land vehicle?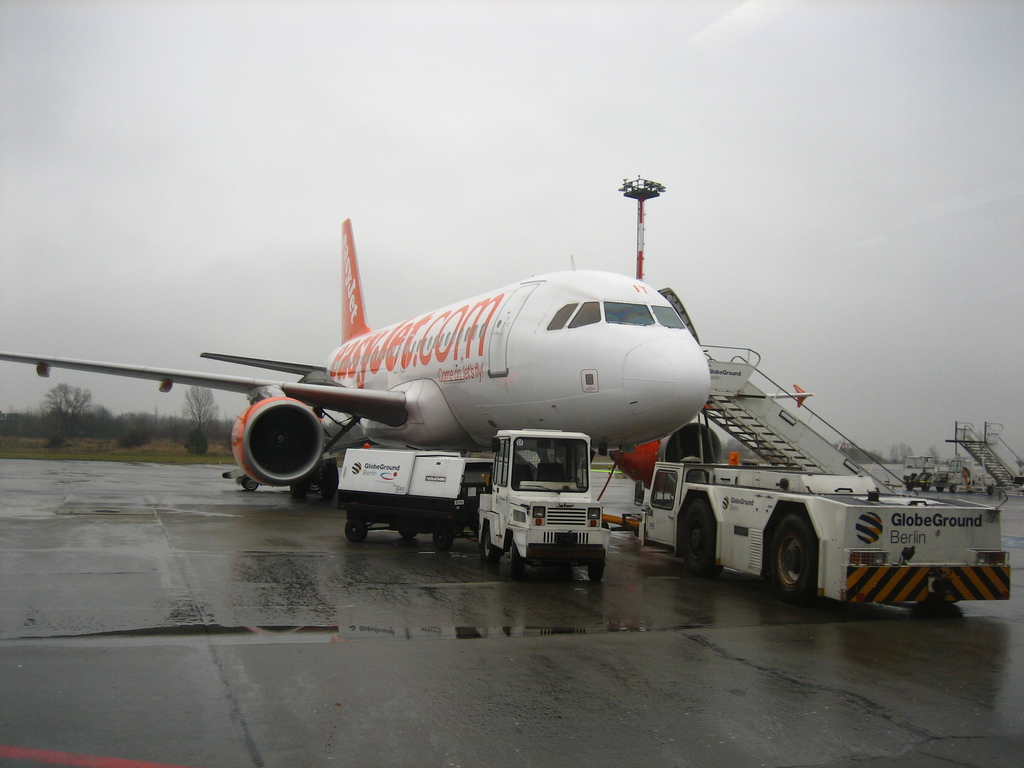
bbox=[898, 460, 950, 498]
